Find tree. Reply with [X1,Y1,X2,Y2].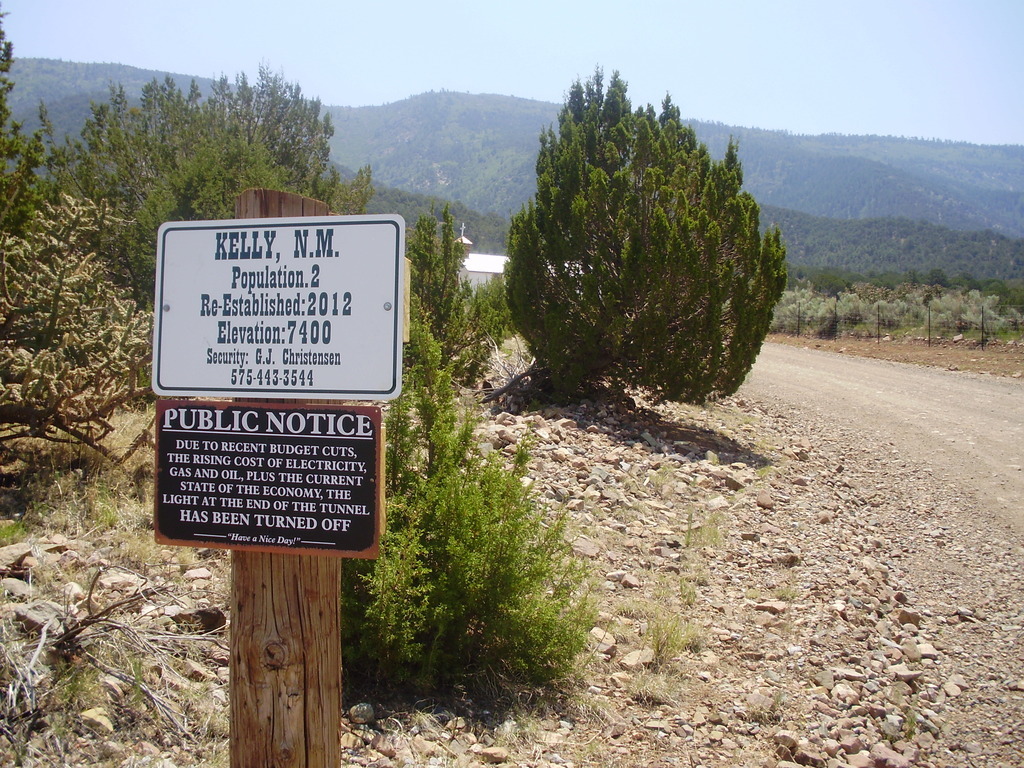
[0,192,158,470].
